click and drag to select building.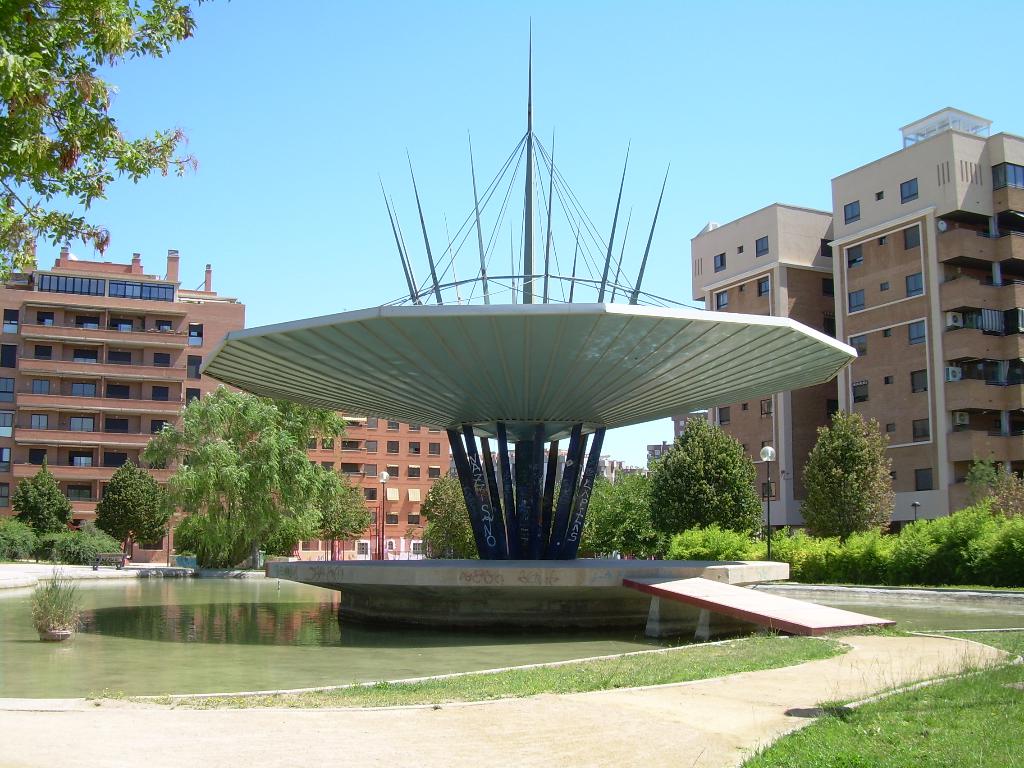
Selection: [691,107,1023,525].
